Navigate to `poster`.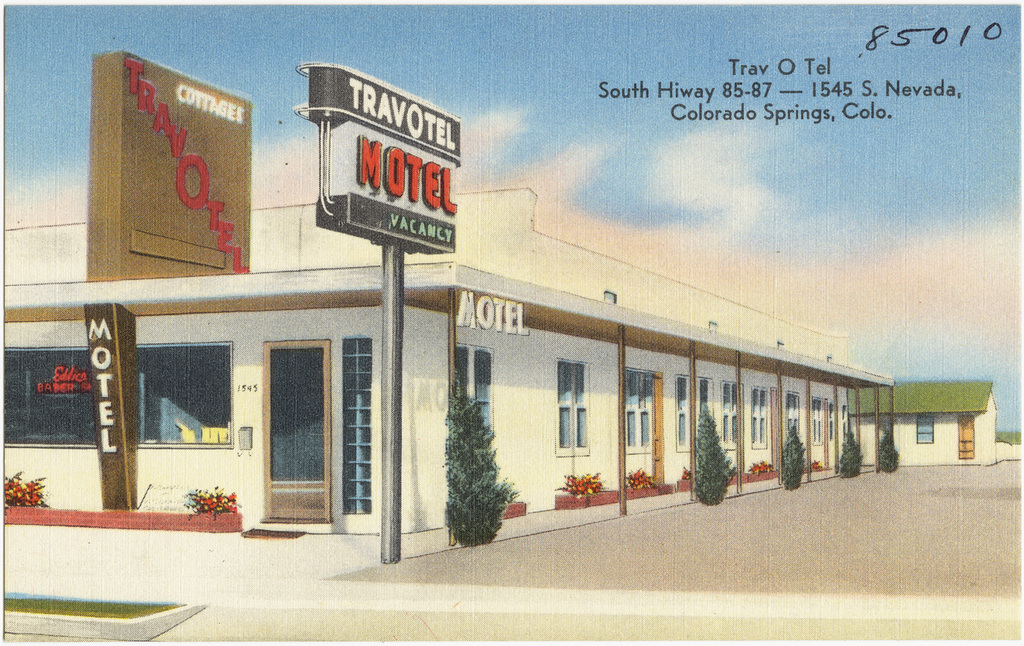
Navigation target: {"left": 0, "top": 3, "right": 1023, "bottom": 645}.
